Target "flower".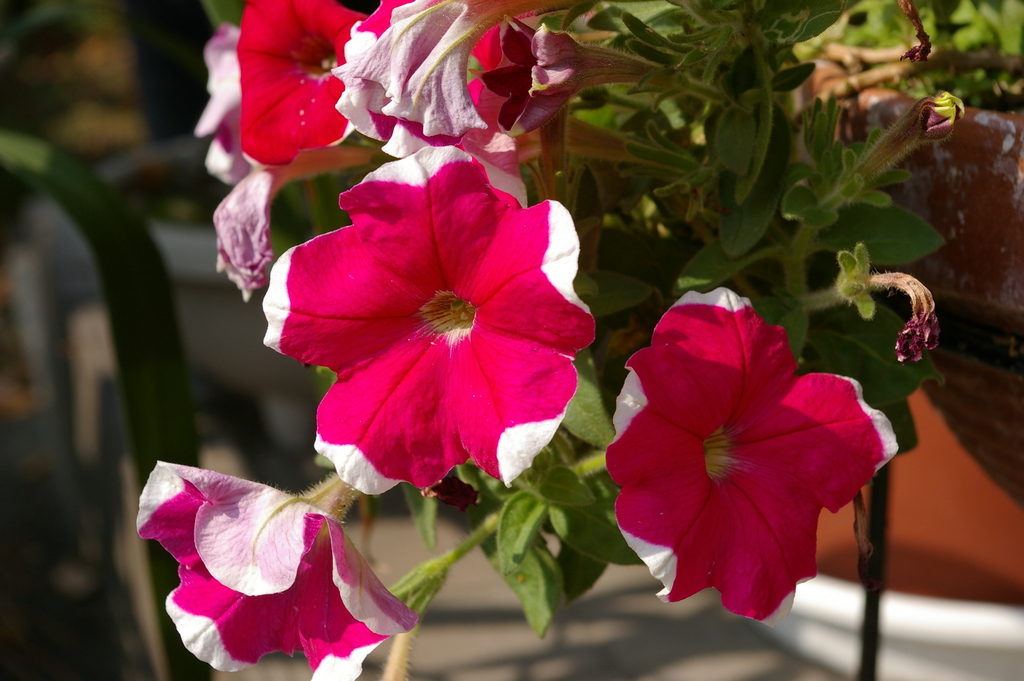
Target region: <box>460,19,671,138</box>.
